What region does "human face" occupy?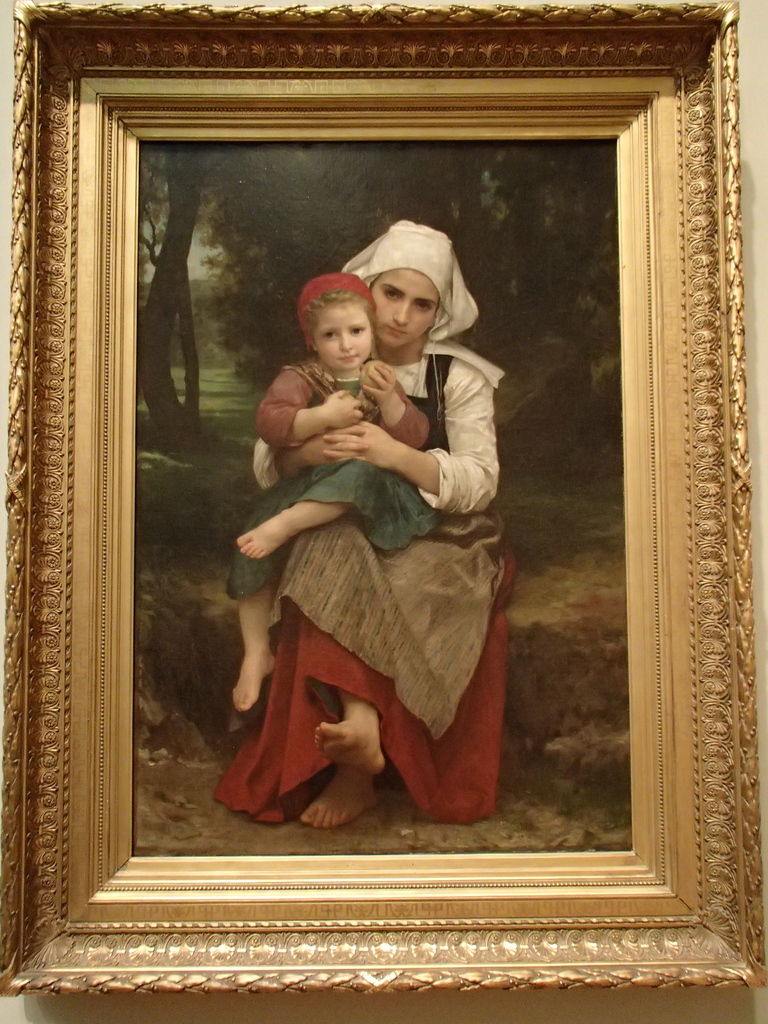
left=308, top=293, right=364, bottom=363.
